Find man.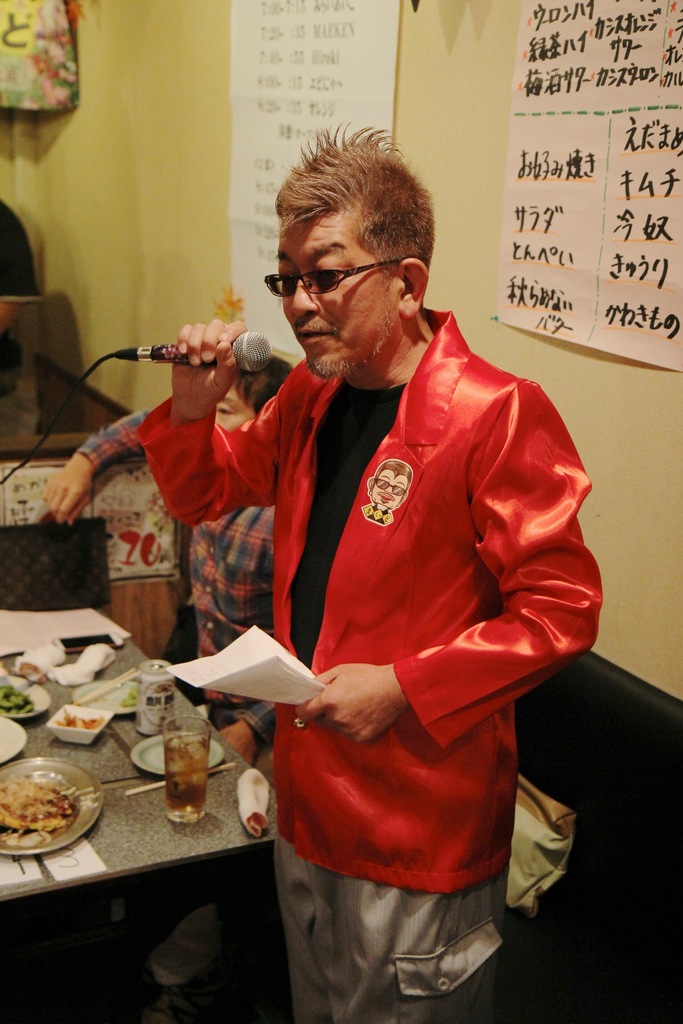
crop(163, 159, 598, 966).
